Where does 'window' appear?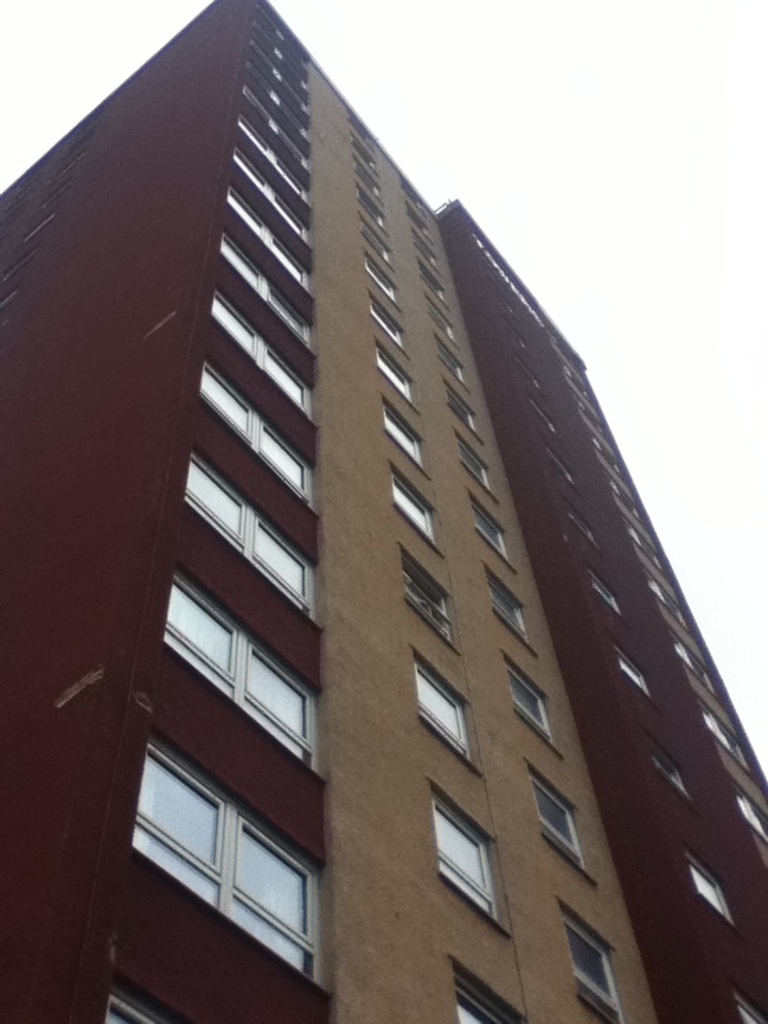
Appears at rect(590, 565, 619, 610).
